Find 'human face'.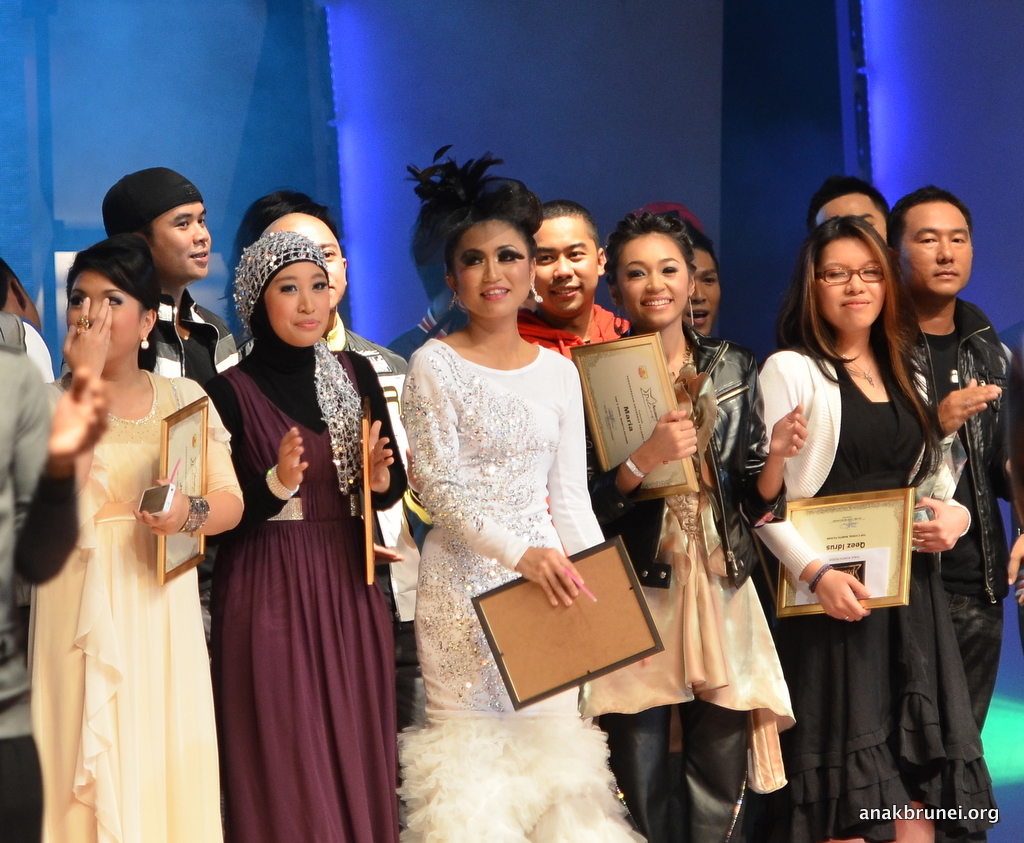
pyautogui.locateOnScreen(614, 233, 689, 330).
